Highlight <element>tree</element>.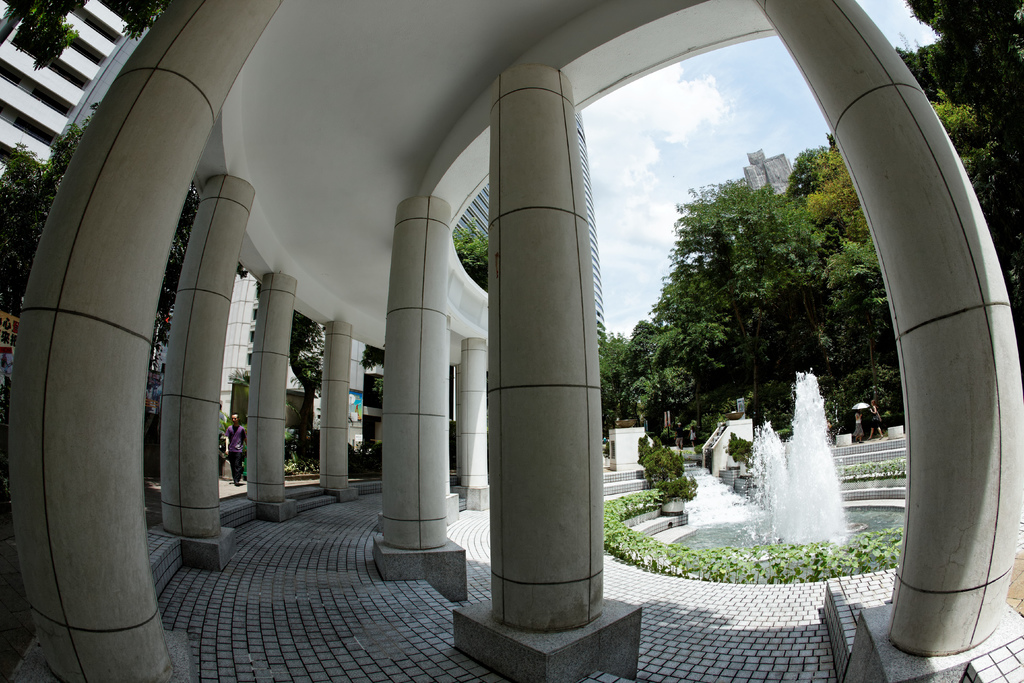
Highlighted region: 783, 136, 850, 197.
